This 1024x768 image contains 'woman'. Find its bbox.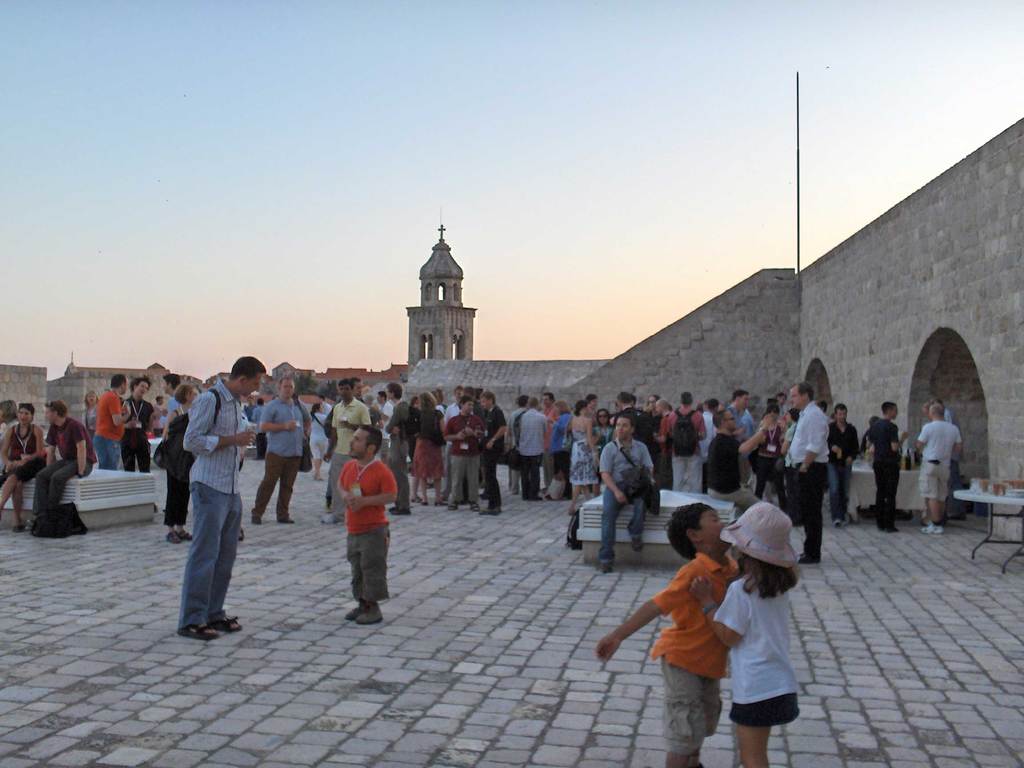
[433, 386, 451, 430].
